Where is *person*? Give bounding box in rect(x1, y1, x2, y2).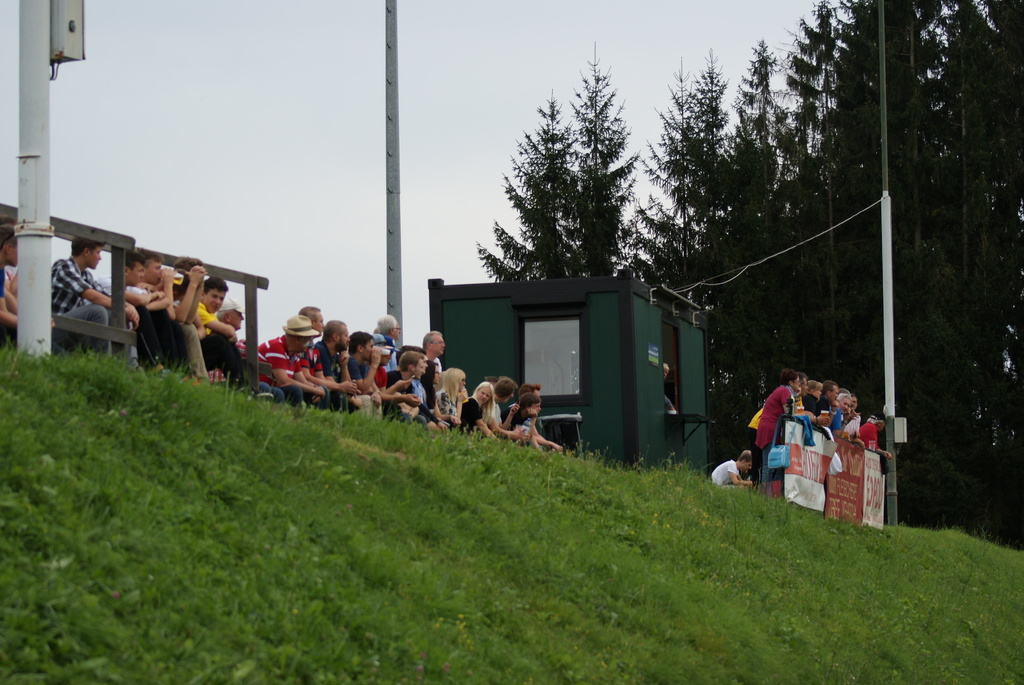
rect(125, 262, 180, 370).
